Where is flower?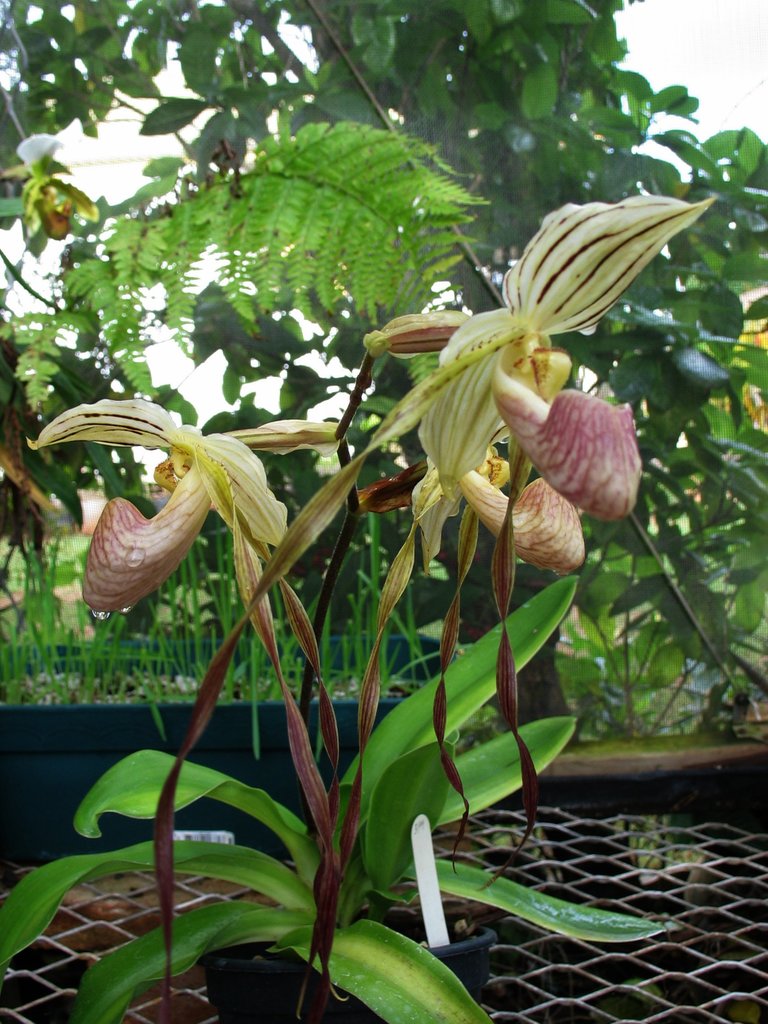
334,193,716,525.
